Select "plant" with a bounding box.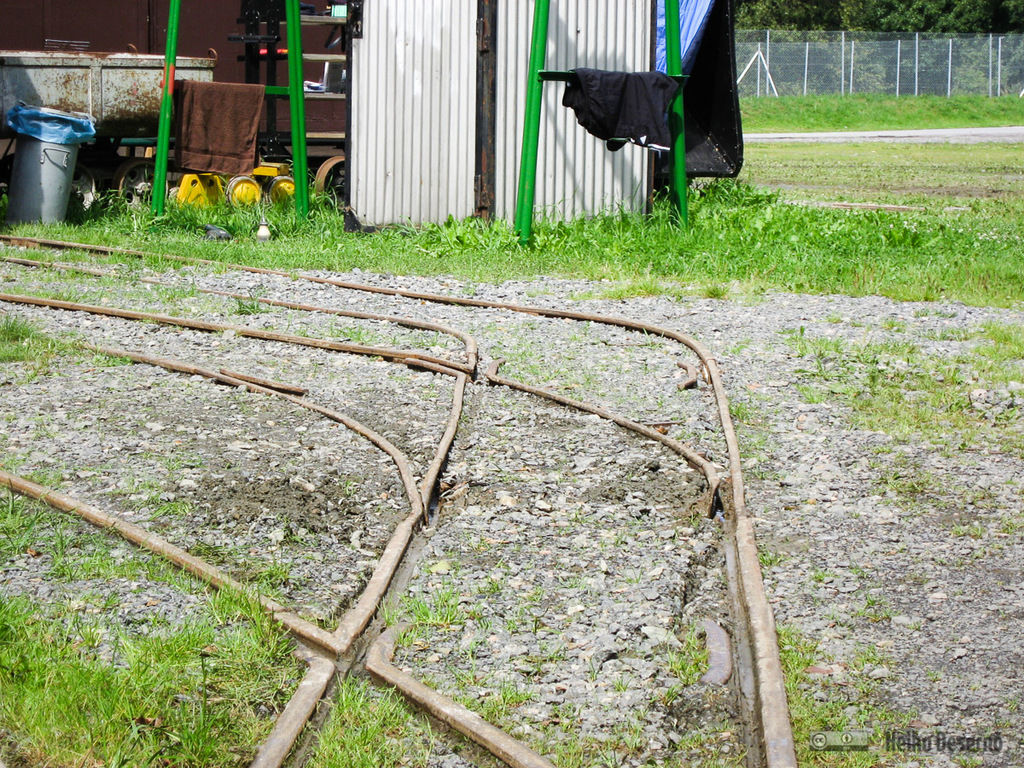
498,467,524,486.
